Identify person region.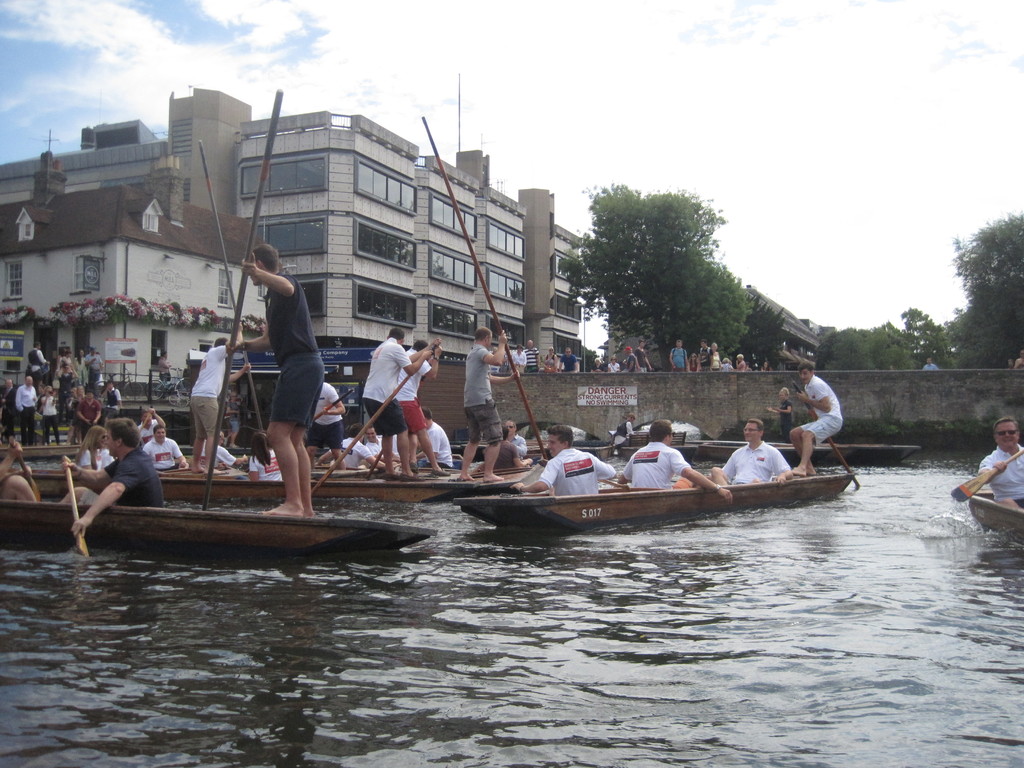
Region: region(770, 384, 790, 442).
